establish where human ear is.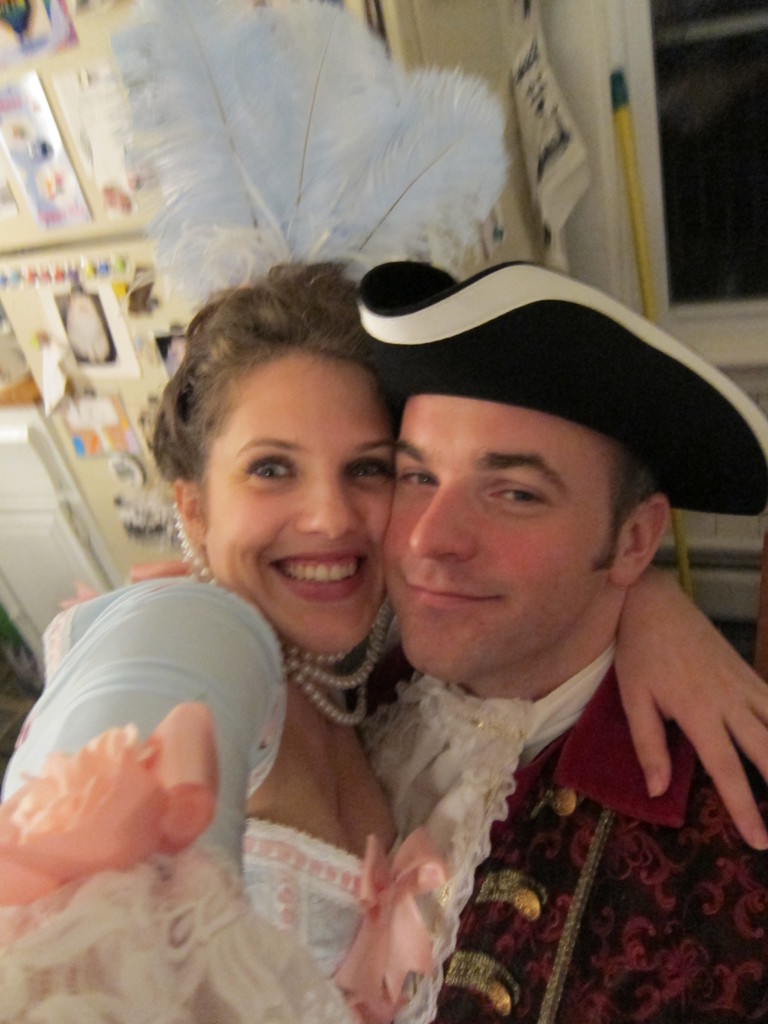
Established at [left=616, top=493, right=672, bottom=587].
